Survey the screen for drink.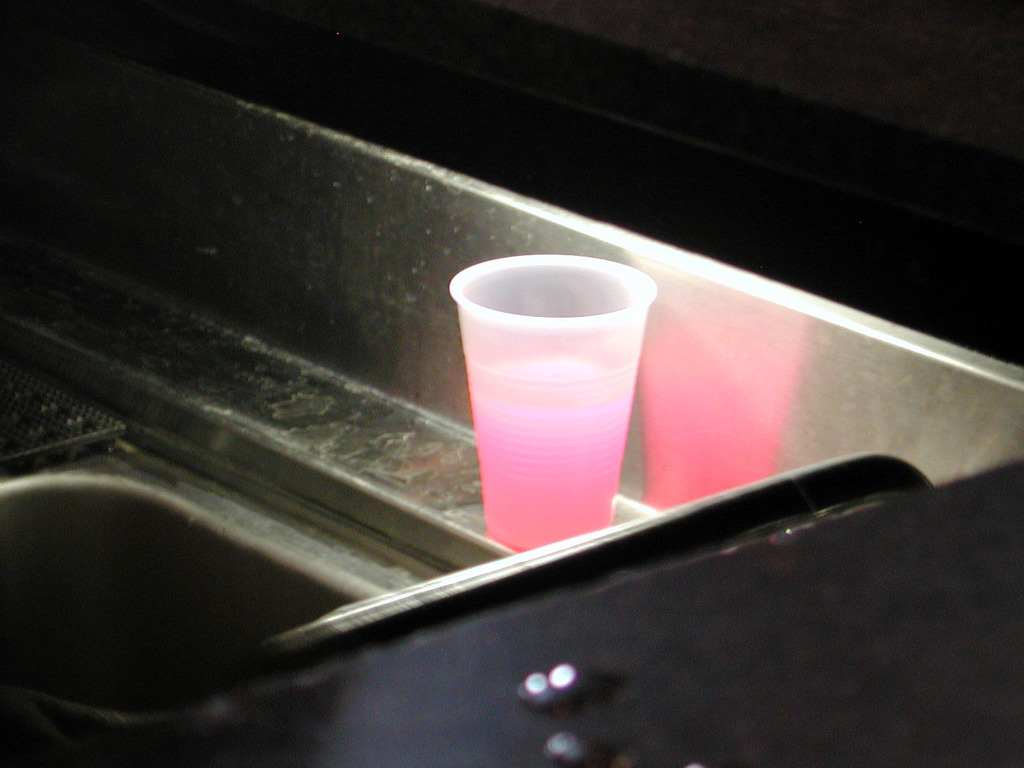
Survey found: bbox(450, 254, 656, 556).
